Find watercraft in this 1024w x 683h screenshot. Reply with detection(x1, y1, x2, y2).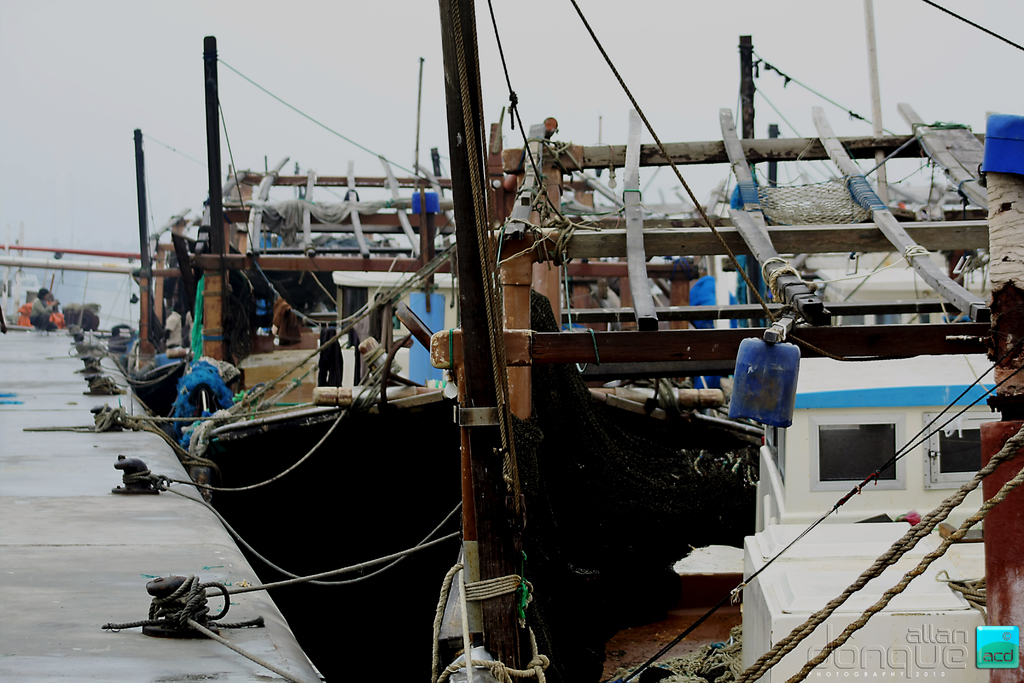
detection(0, 1, 1023, 682).
